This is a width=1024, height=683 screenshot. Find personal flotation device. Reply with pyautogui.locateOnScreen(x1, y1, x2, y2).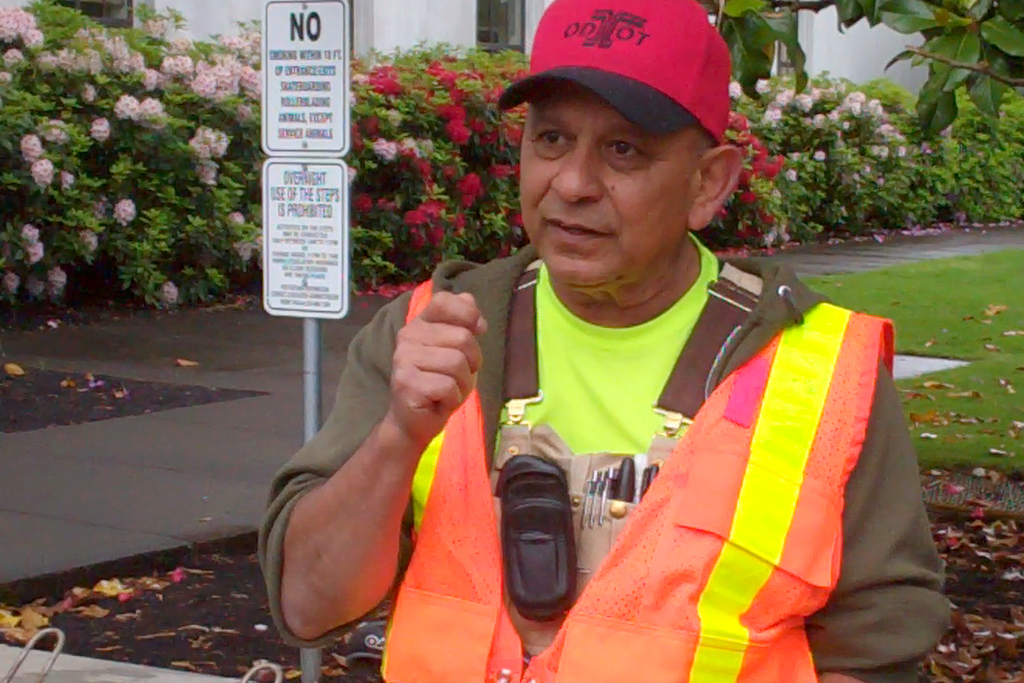
pyautogui.locateOnScreen(376, 286, 908, 682).
